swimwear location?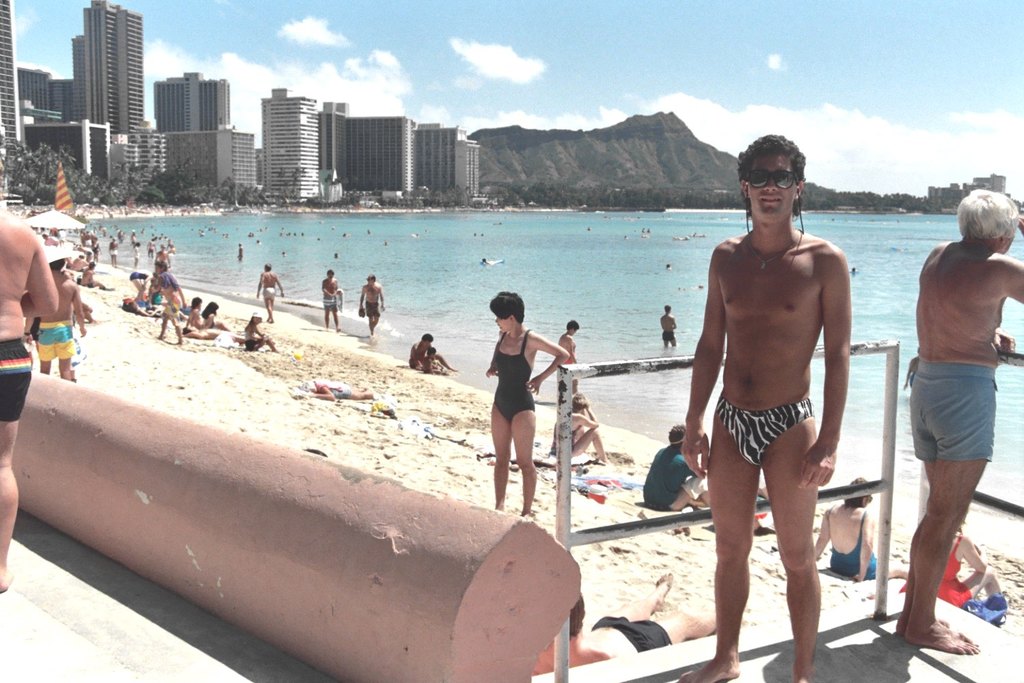
Rect(494, 329, 531, 418)
